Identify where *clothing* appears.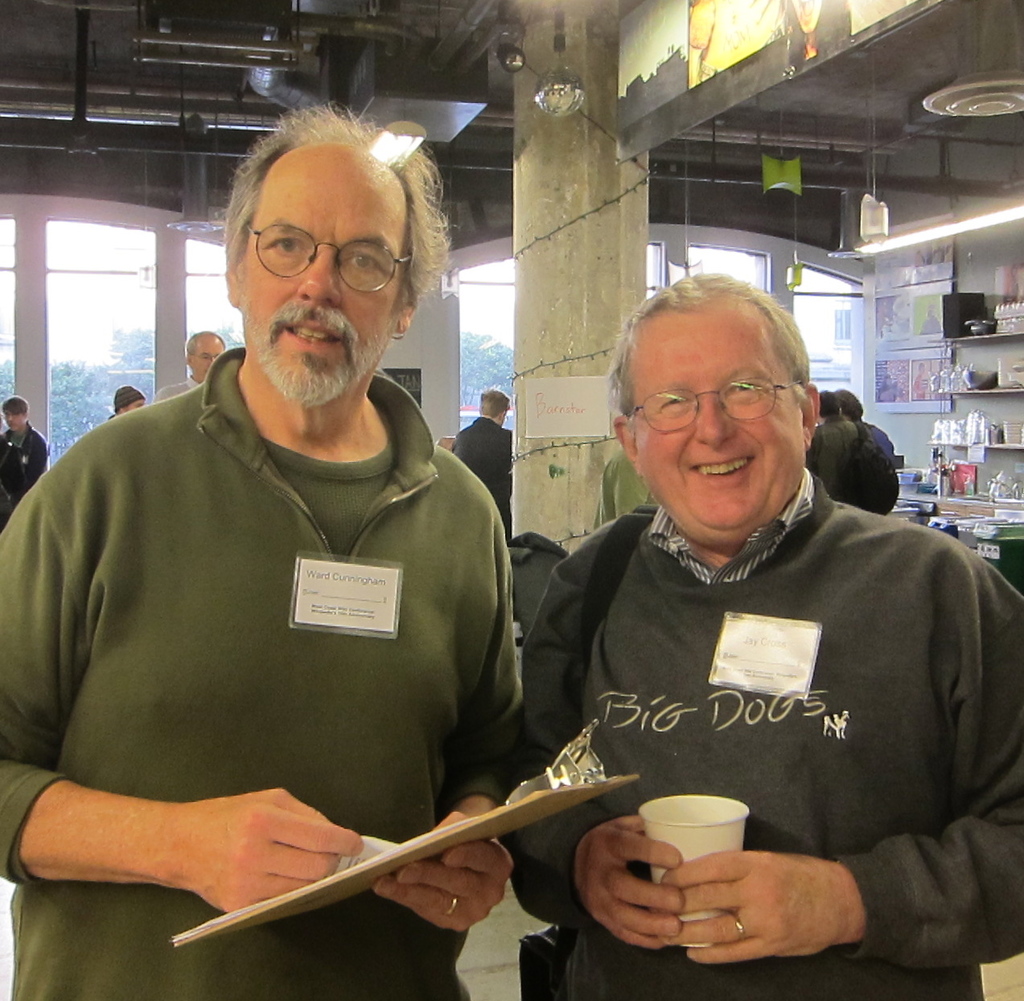
Appears at box=[594, 452, 655, 529].
